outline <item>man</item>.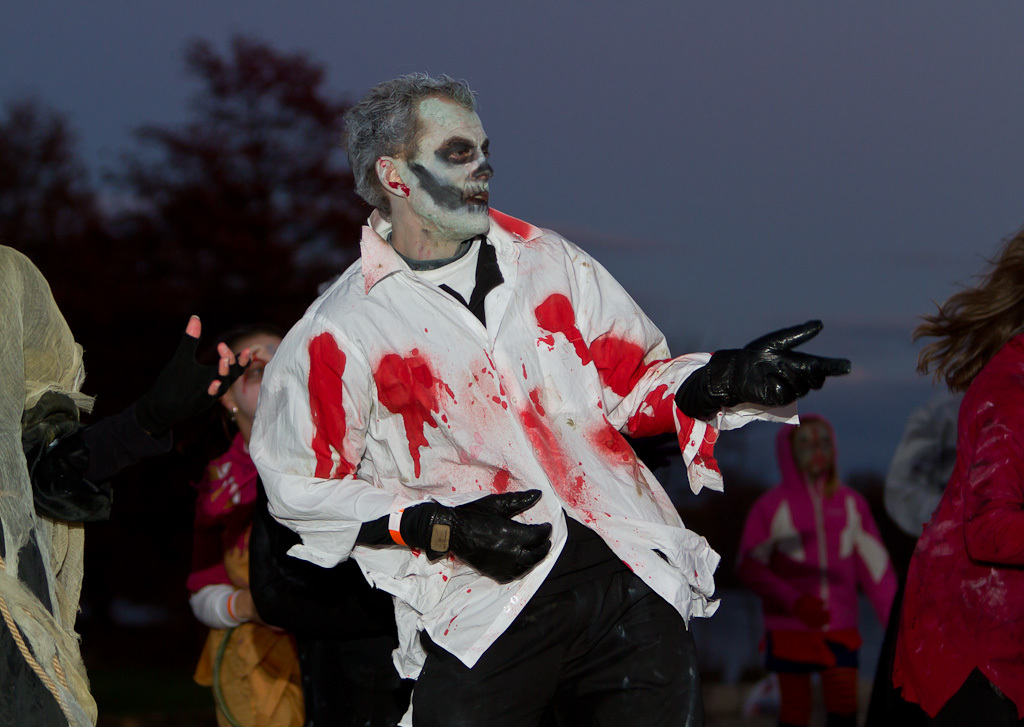
Outline: <region>245, 65, 847, 726</region>.
